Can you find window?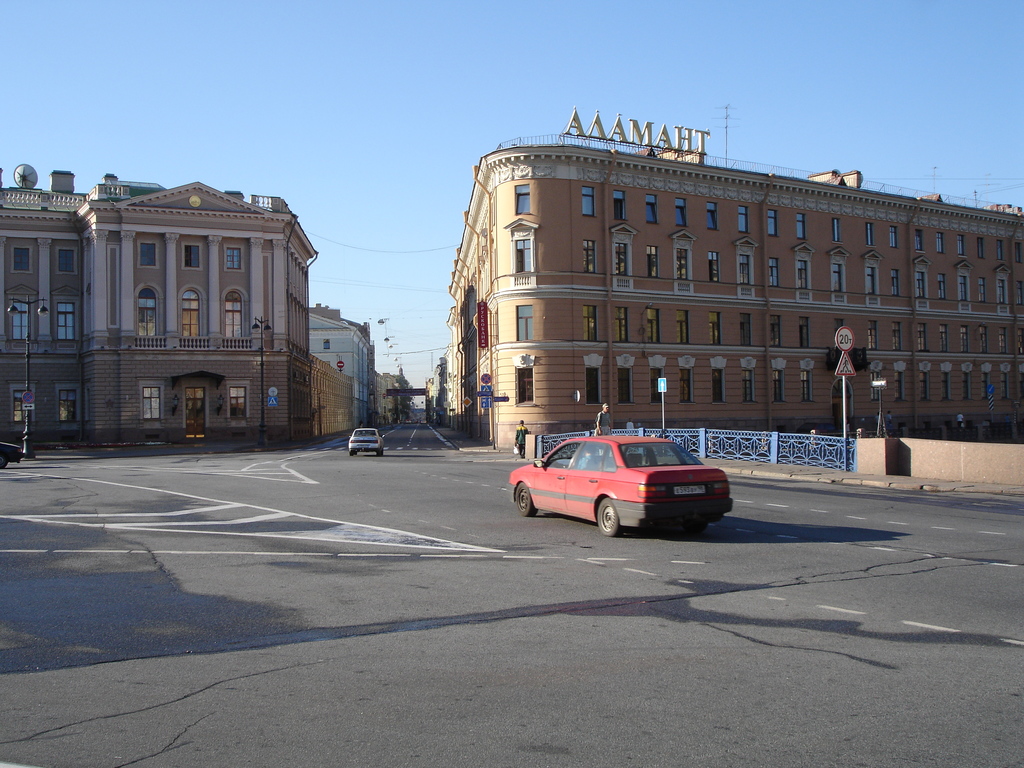
Yes, bounding box: x1=935 y1=323 x2=950 y2=356.
